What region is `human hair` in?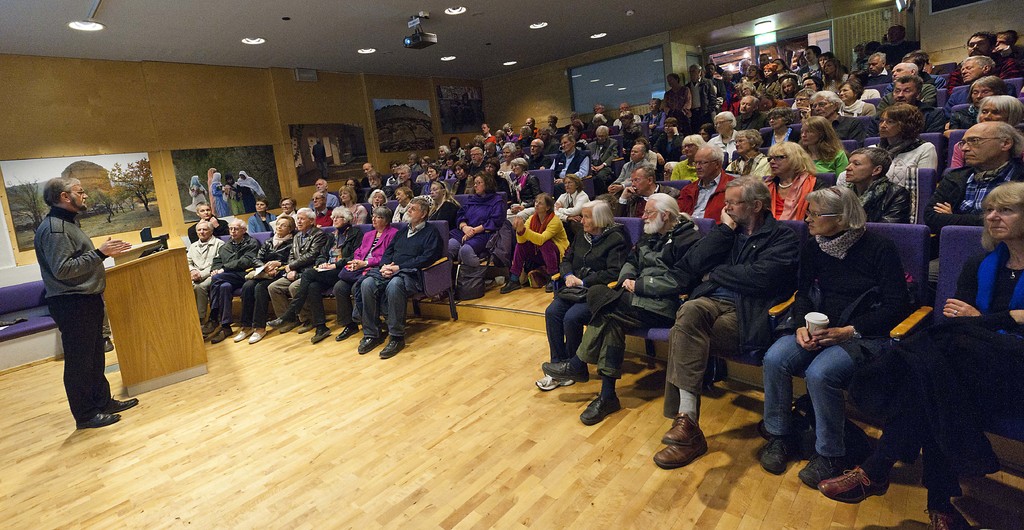
box=[596, 125, 609, 134].
